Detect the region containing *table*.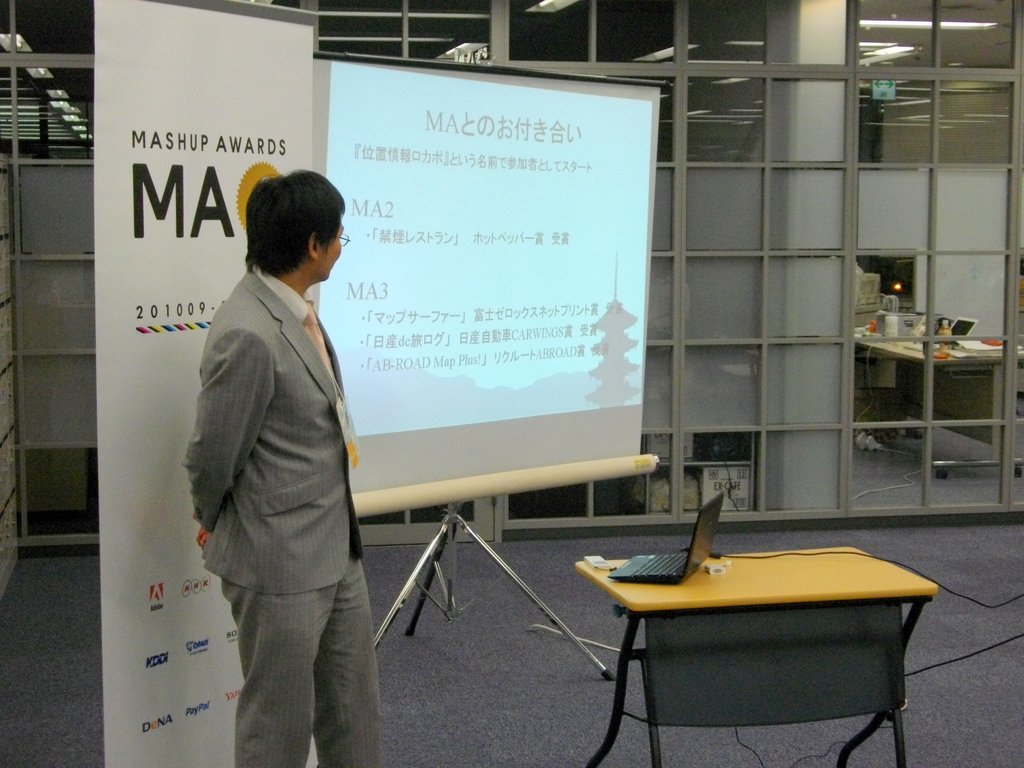
[850, 320, 1023, 468].
